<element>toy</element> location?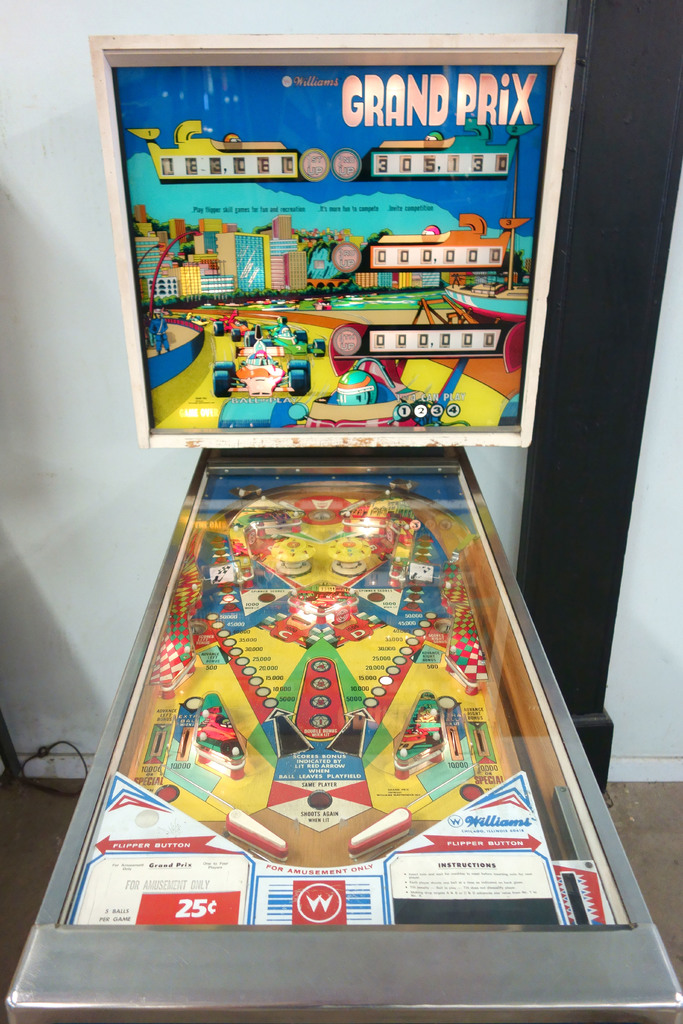
bbox=(186, 385, 309, 429)
